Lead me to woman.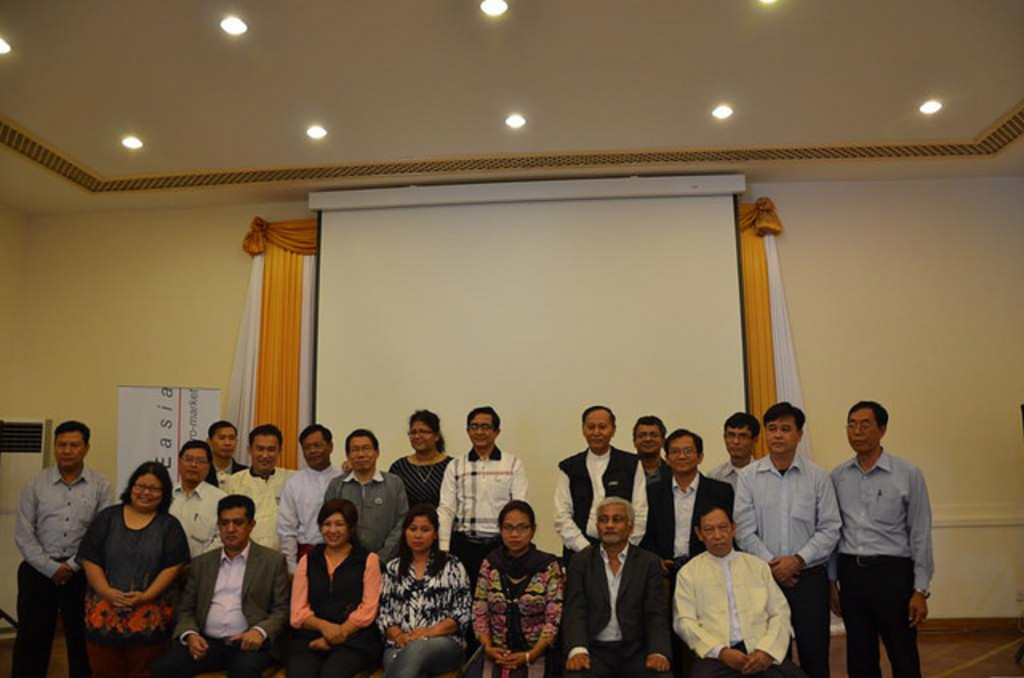
Lead to box(280, 497, 382, 676).
